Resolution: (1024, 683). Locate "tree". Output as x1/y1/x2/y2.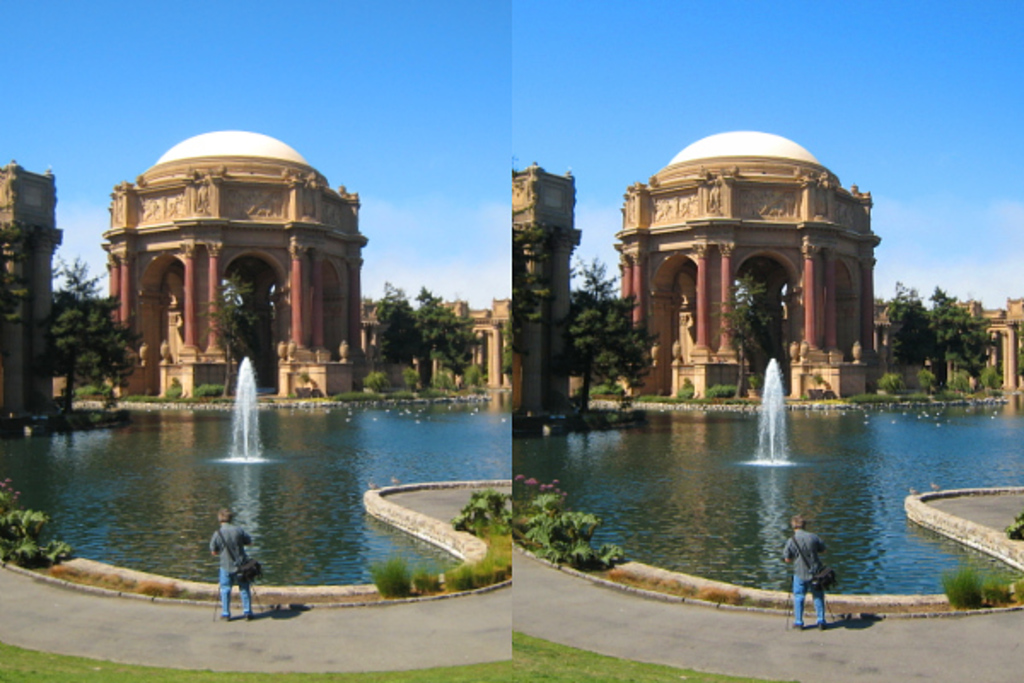
428/374/454/398.
